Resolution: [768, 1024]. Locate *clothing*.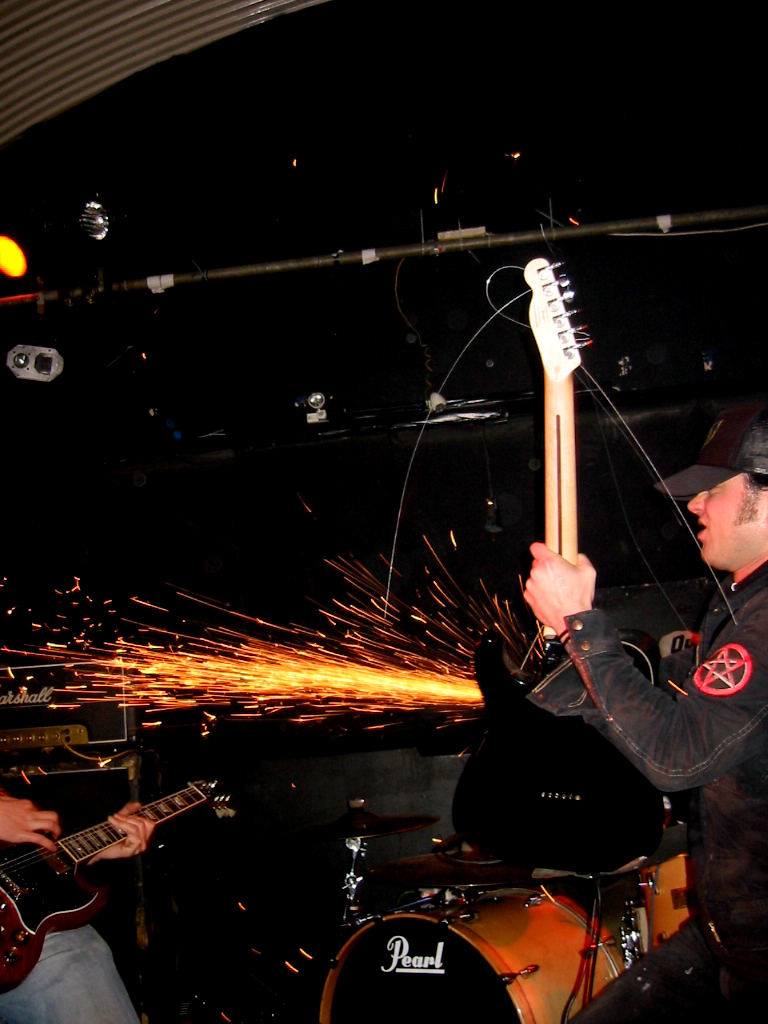
(x1=517, y1=561, x2=767, y2=1021).
